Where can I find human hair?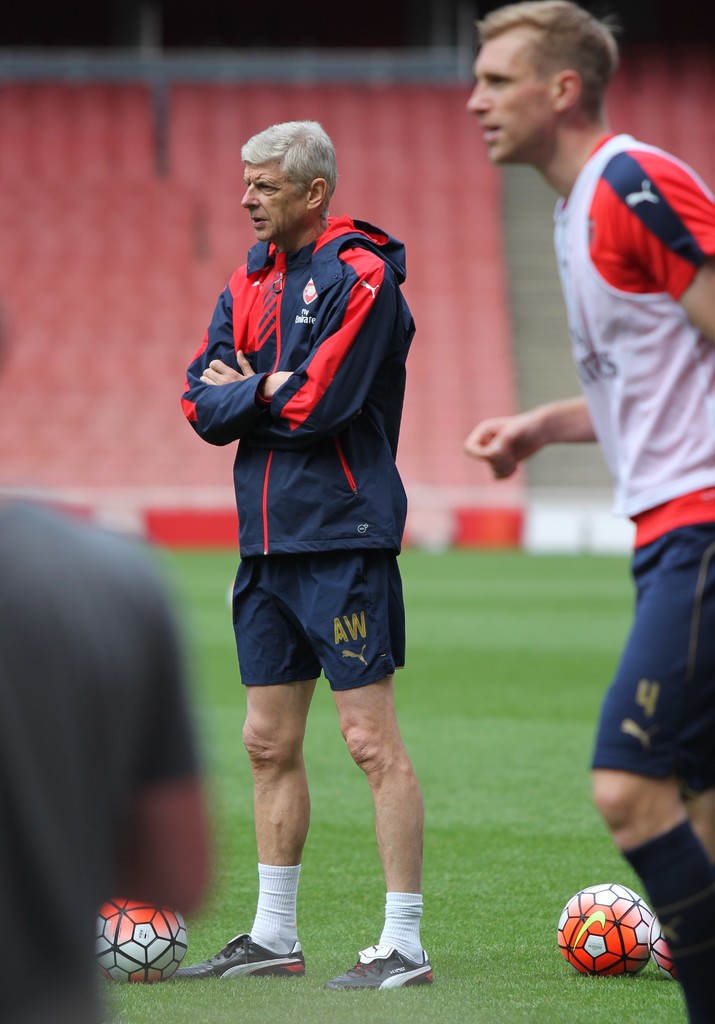
You can find it at crop(476, 12, 629, 141).
